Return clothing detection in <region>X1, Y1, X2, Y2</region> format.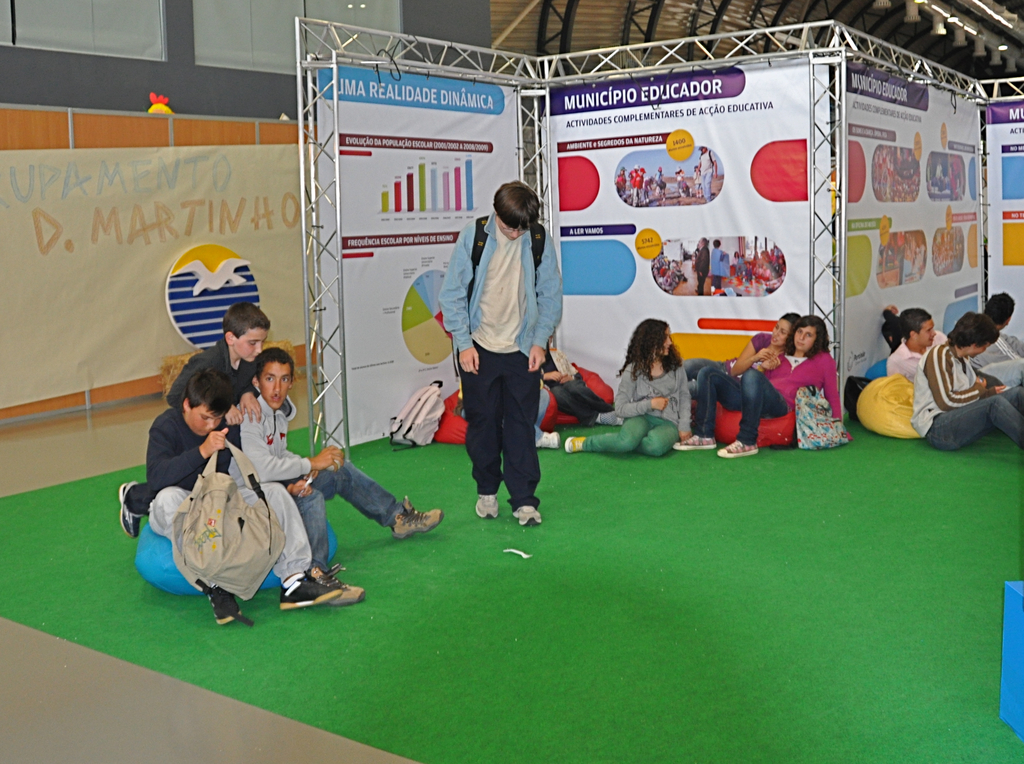
<region>708, 244, 722, 287</region>.
